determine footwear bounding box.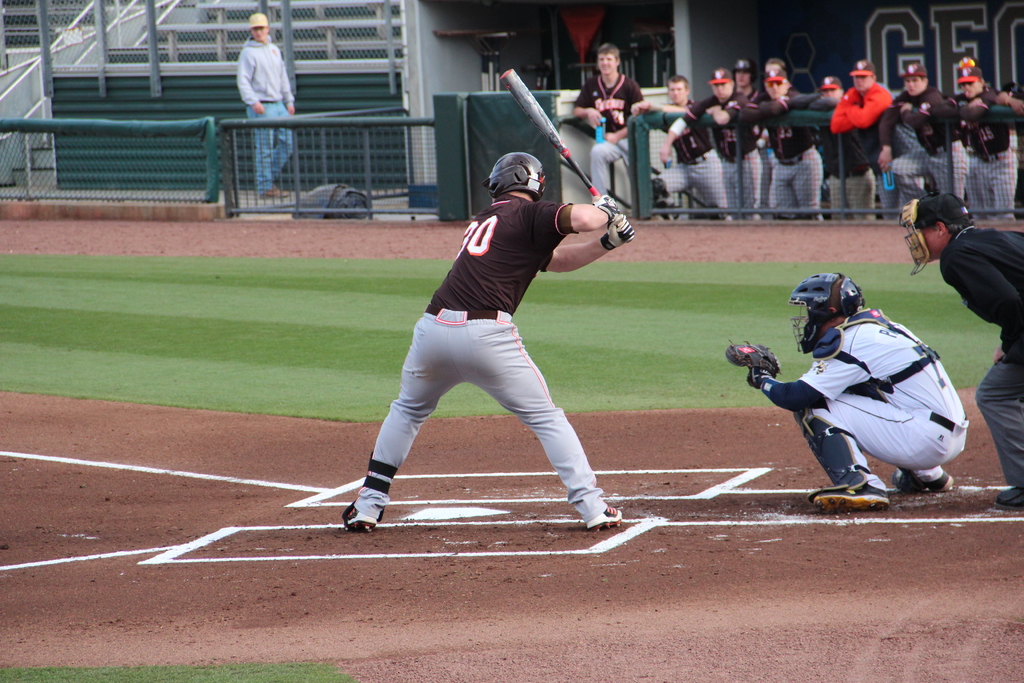
Determined: Rect(588, 502, 624, 534).
